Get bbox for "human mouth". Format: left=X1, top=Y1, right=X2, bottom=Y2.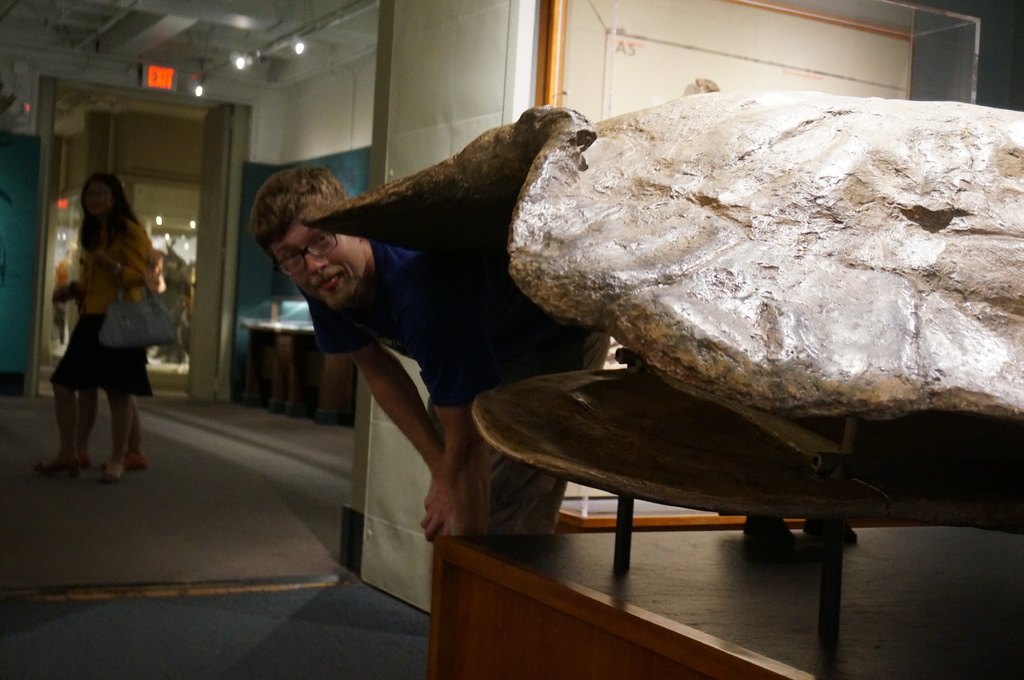
left=315, top=267, right=348, bottom=296.
